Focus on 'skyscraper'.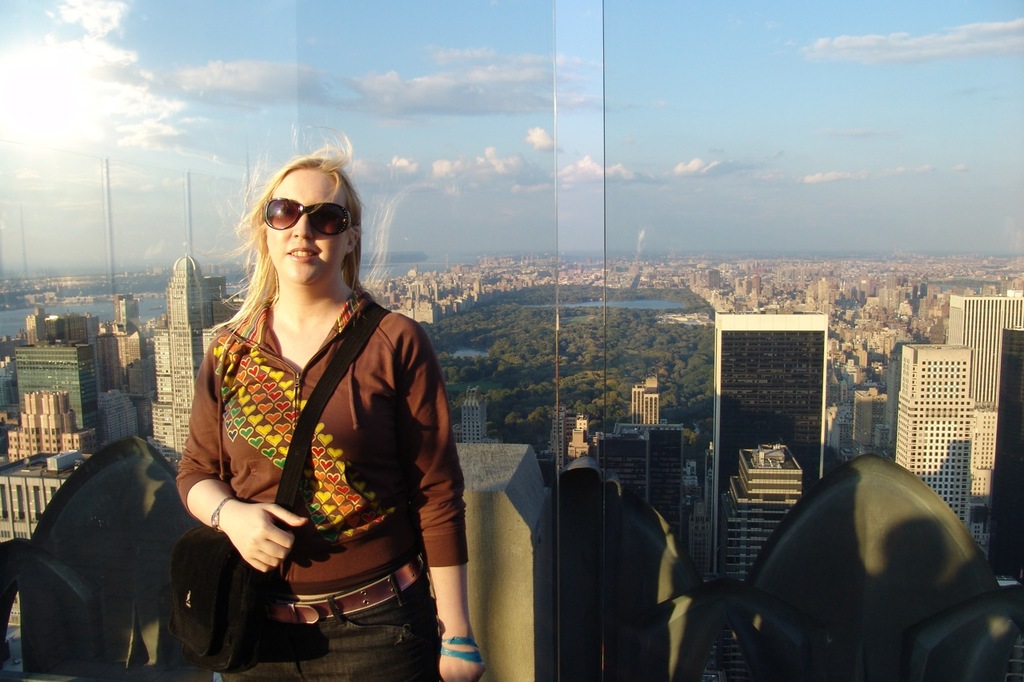
Focused at x1=594, y1=417, x2=694, y2=552.
